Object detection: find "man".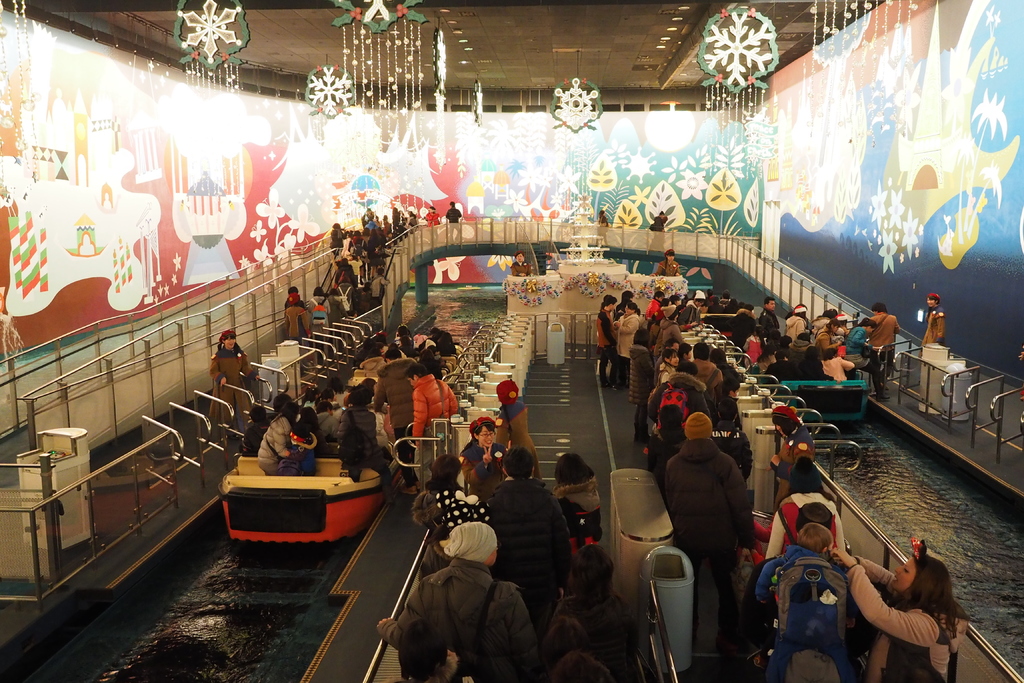
[412, 363, 461, 494].
